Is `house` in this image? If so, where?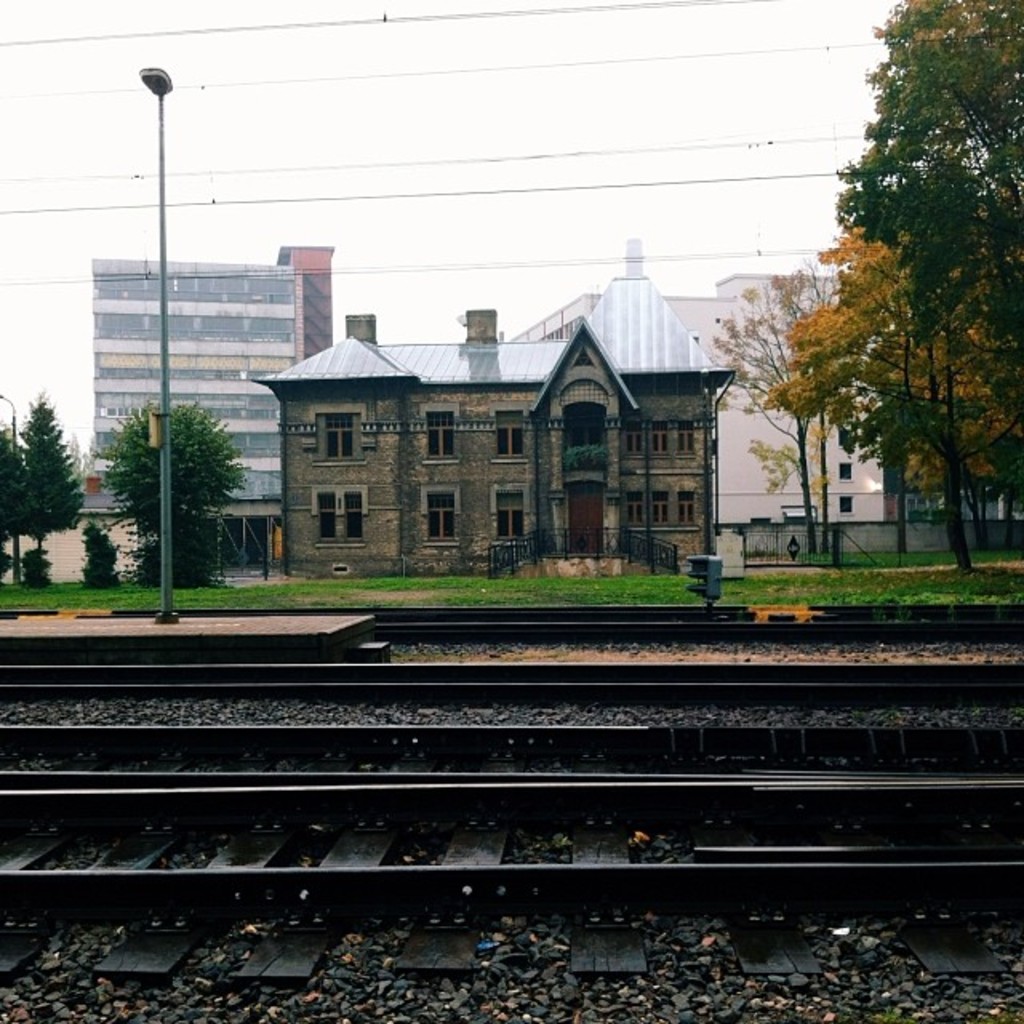
Yes, at detection(571, 264, 907, 550).
